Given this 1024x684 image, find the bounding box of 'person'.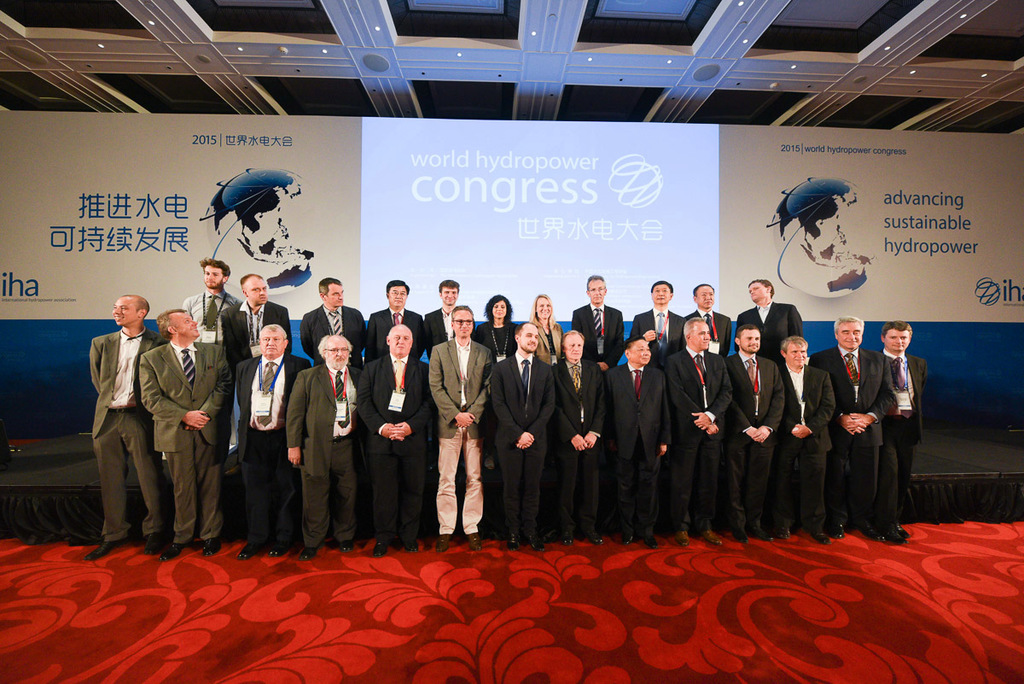
box=[734, 278, 810, 355].
